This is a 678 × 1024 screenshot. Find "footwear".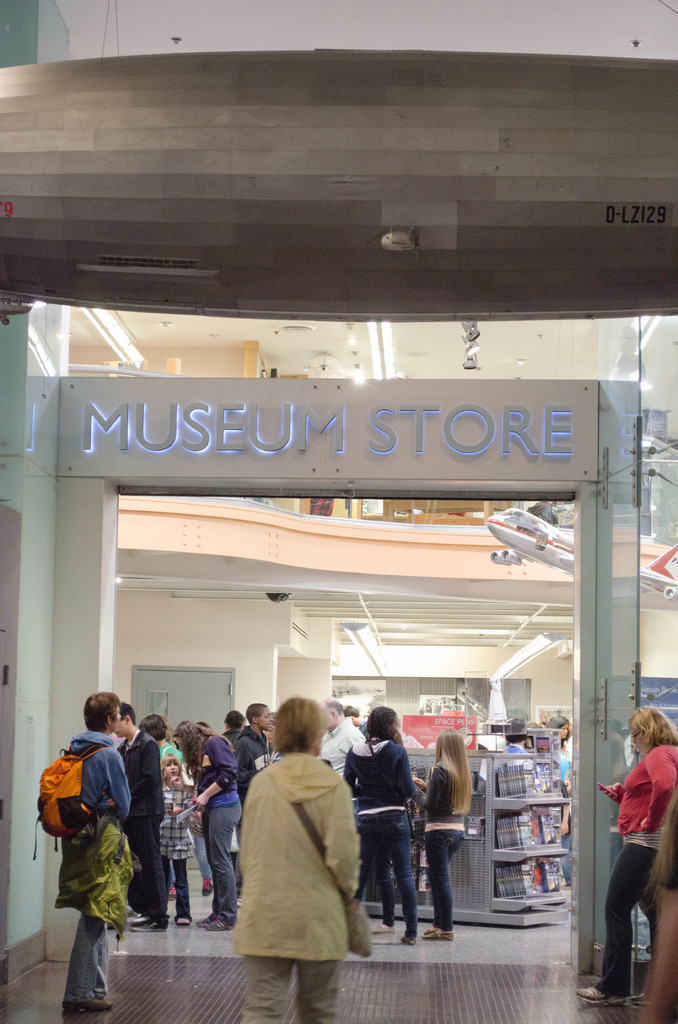
Bounding box: (202,917,233,931).
